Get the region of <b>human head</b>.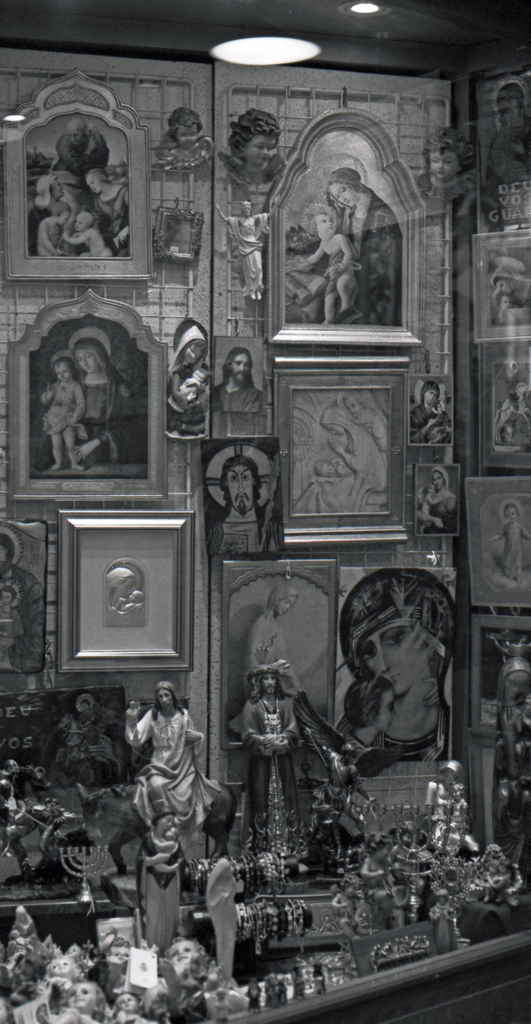
158, 682, 177, 710.
